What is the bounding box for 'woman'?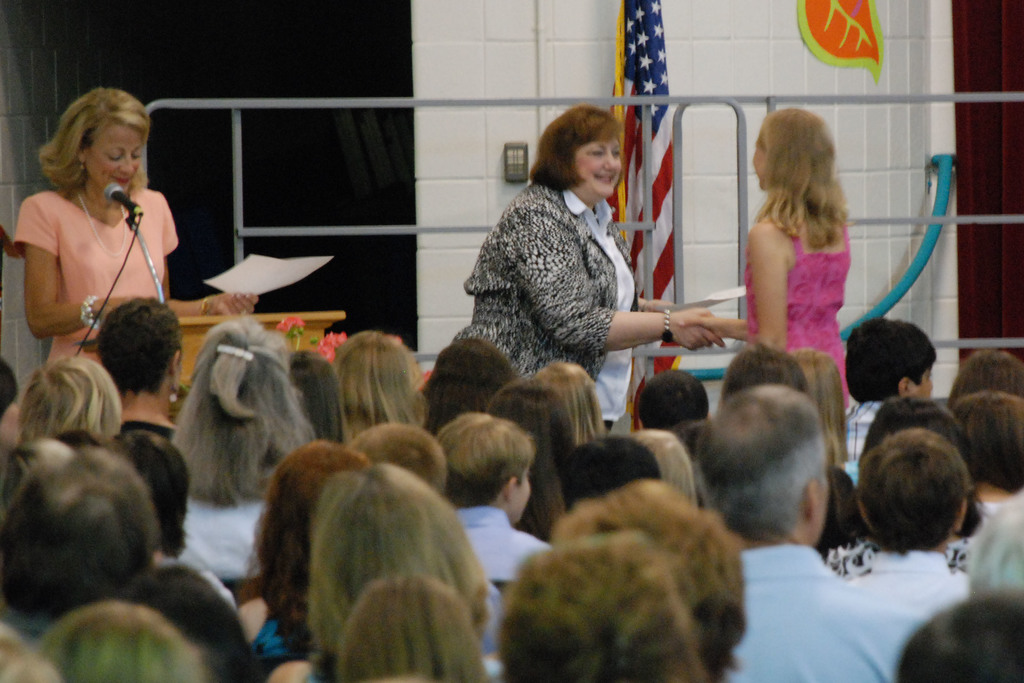
x1=671, y1=107, x2=855, y2=425.
